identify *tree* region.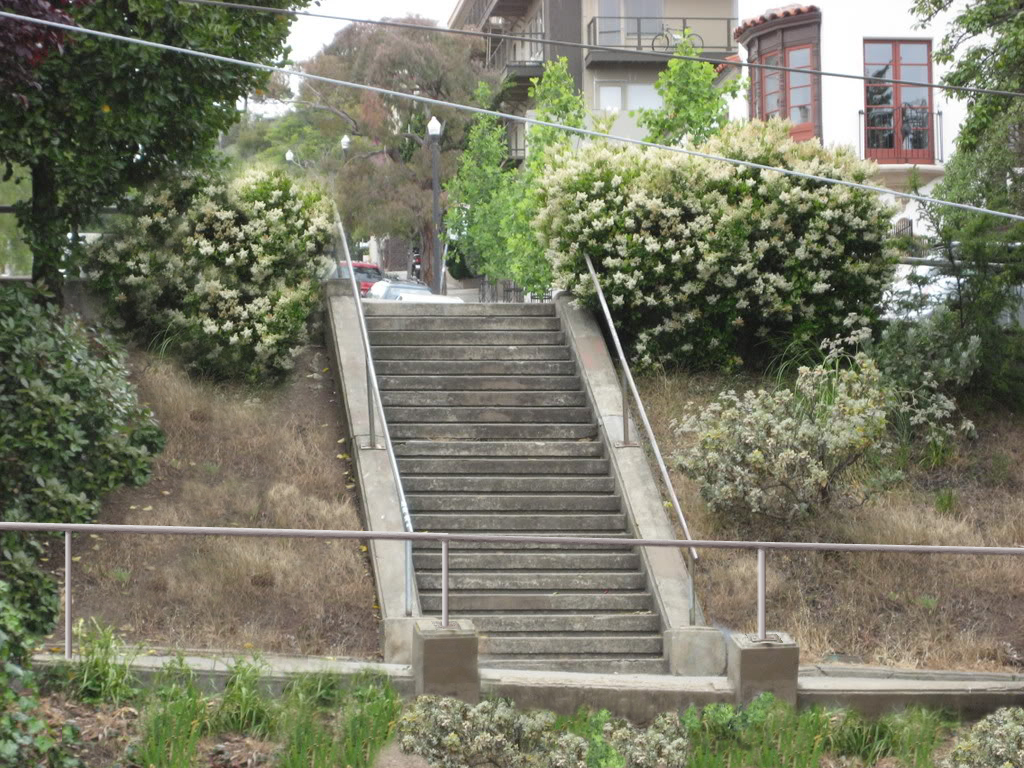
Region: box(97, 167, 335, 385).
